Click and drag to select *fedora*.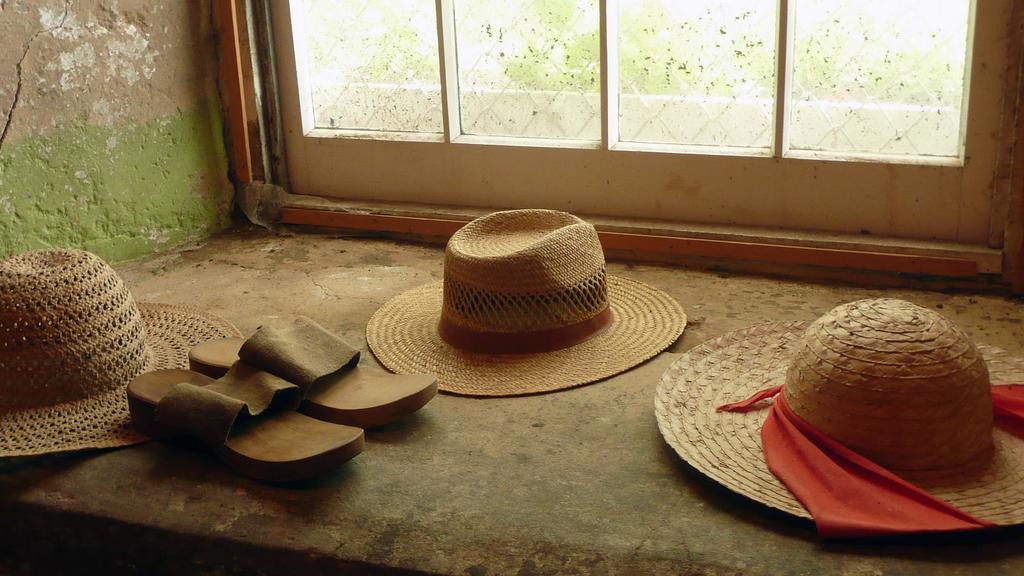
Selection: left=652, top=294, right=1023, bottom=534.
